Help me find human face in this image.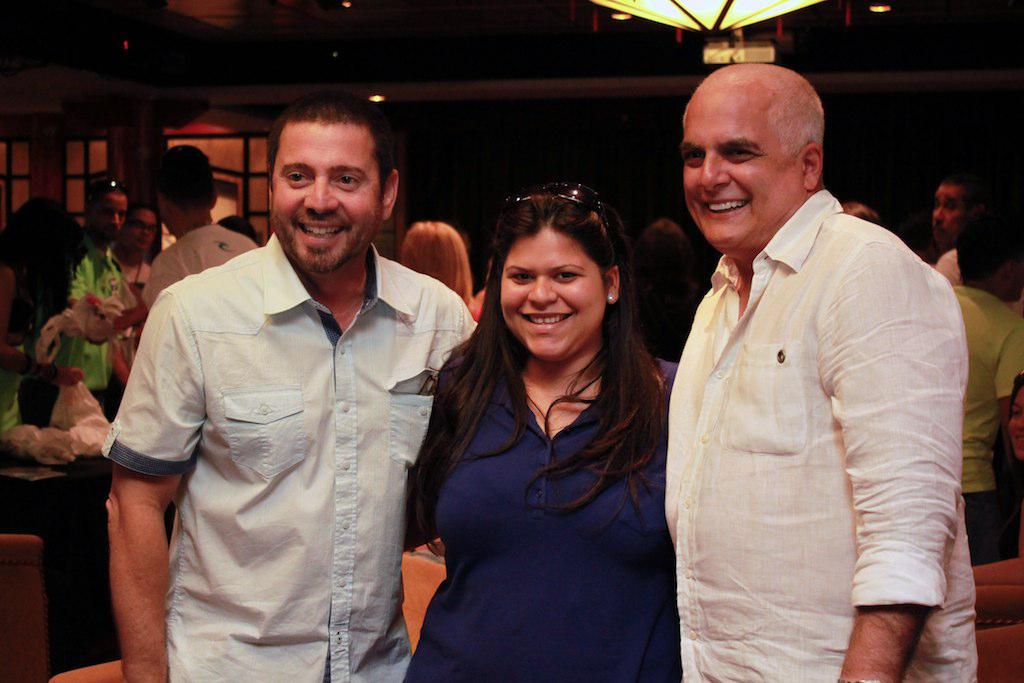
Found it: bbox=(92, 194, 128, 235).
